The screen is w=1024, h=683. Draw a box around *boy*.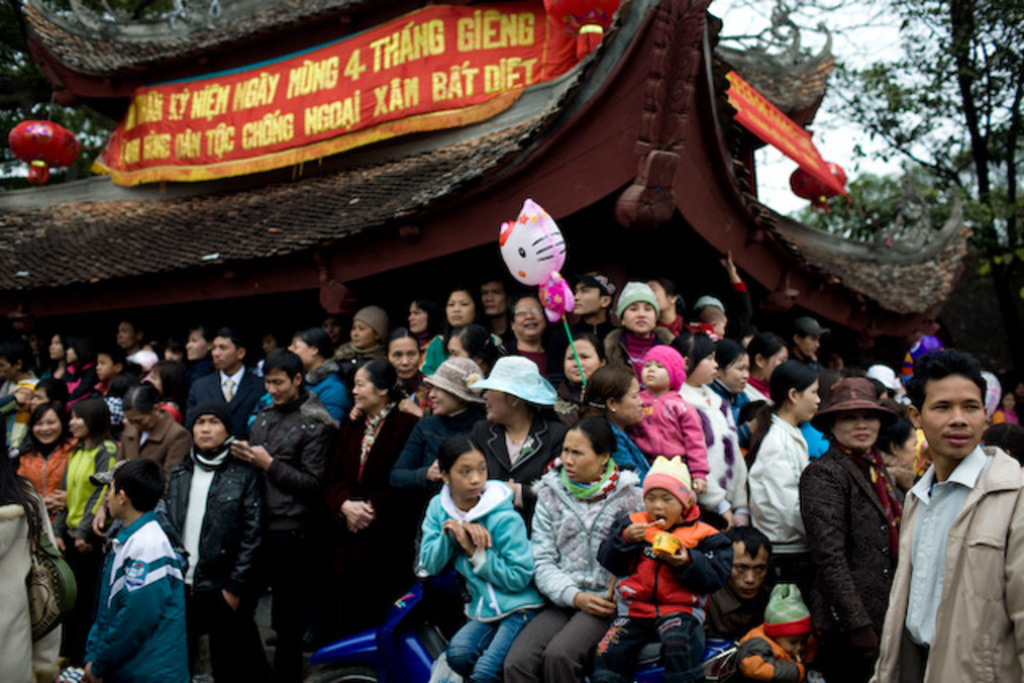
BBox(598, 454, 731, 681).
